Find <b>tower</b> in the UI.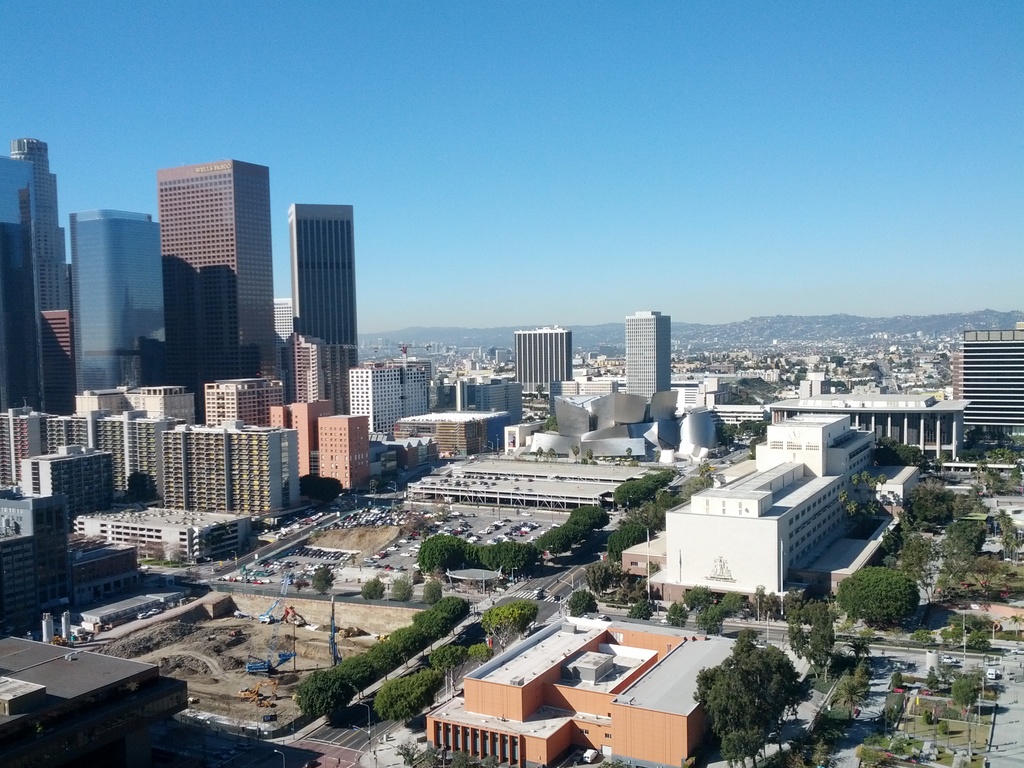
UI element at 0, 138, 77, 417.
